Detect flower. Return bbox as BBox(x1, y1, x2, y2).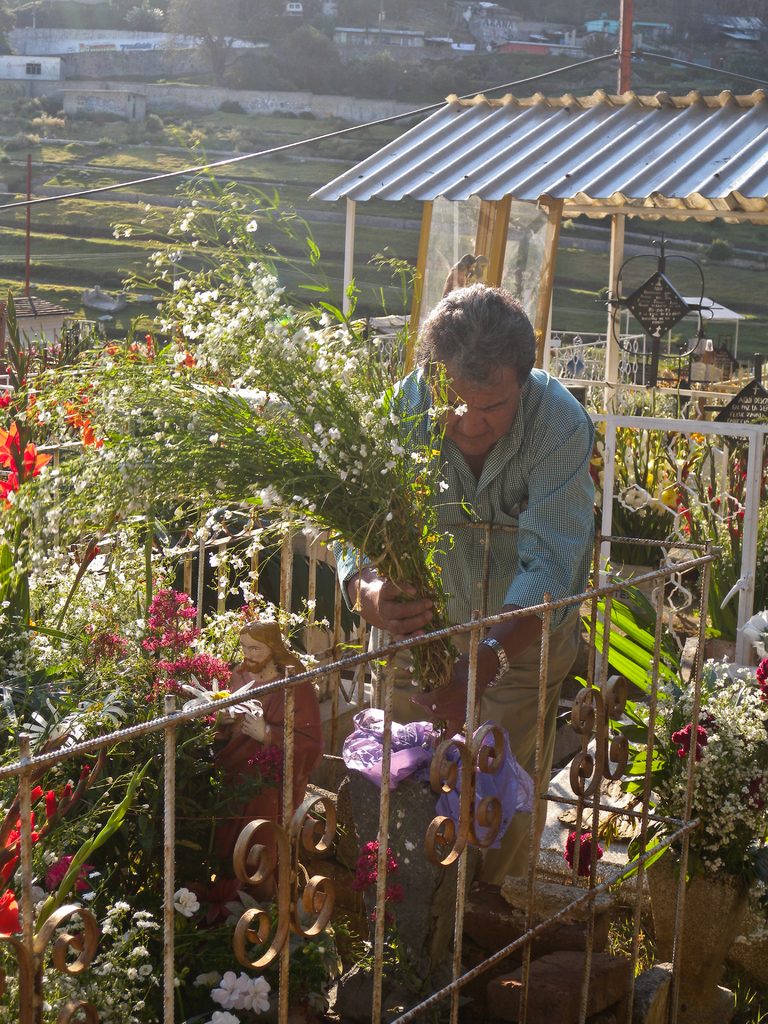
BBox(171, 888, 195, 915).
